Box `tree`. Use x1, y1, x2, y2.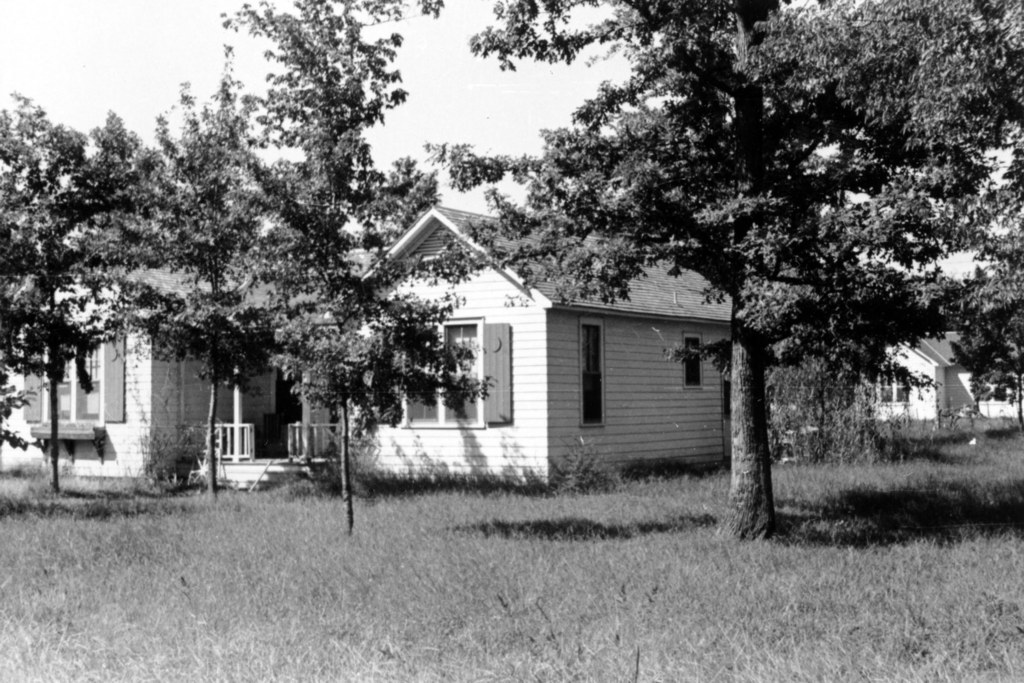
745, 0, 1023, 431.
